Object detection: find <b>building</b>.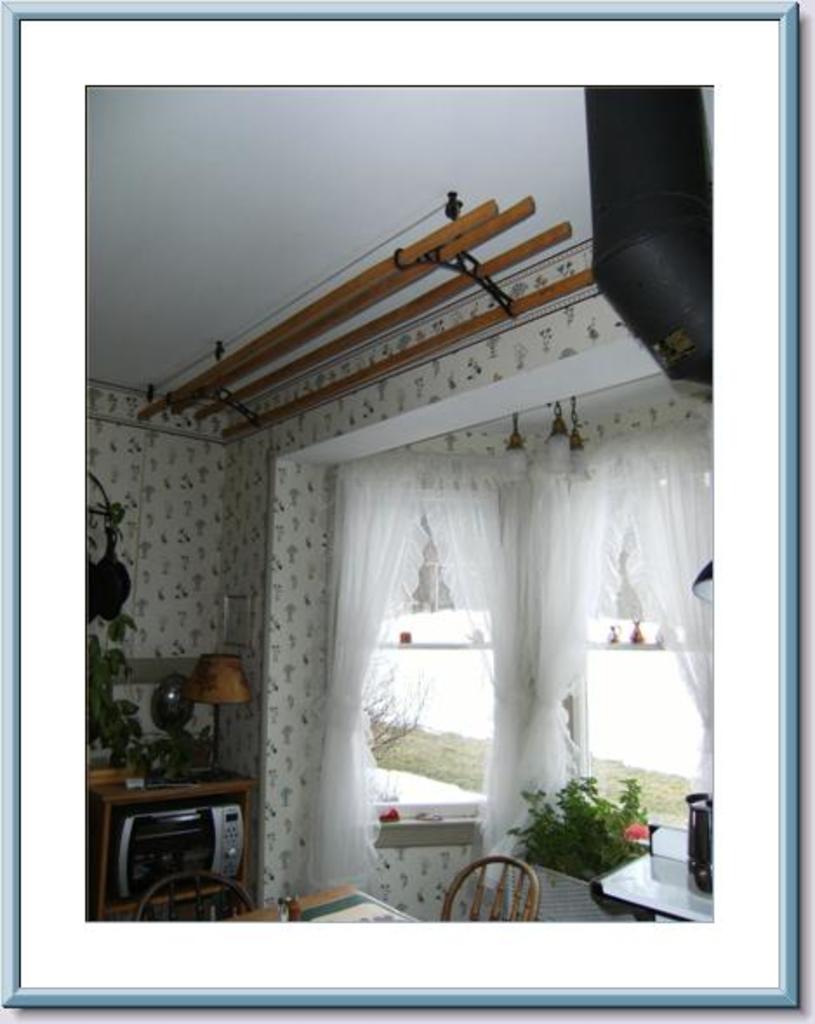
85 80 718 923.
